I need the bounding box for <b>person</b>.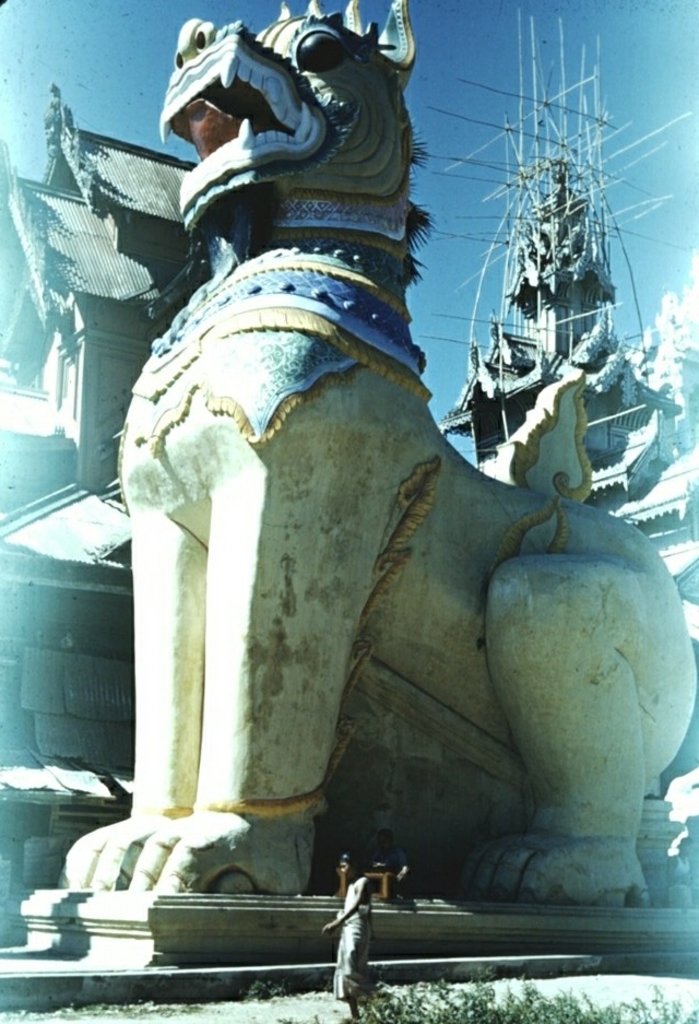
Here it is: l=327, t=850, r=368, b=1023.
